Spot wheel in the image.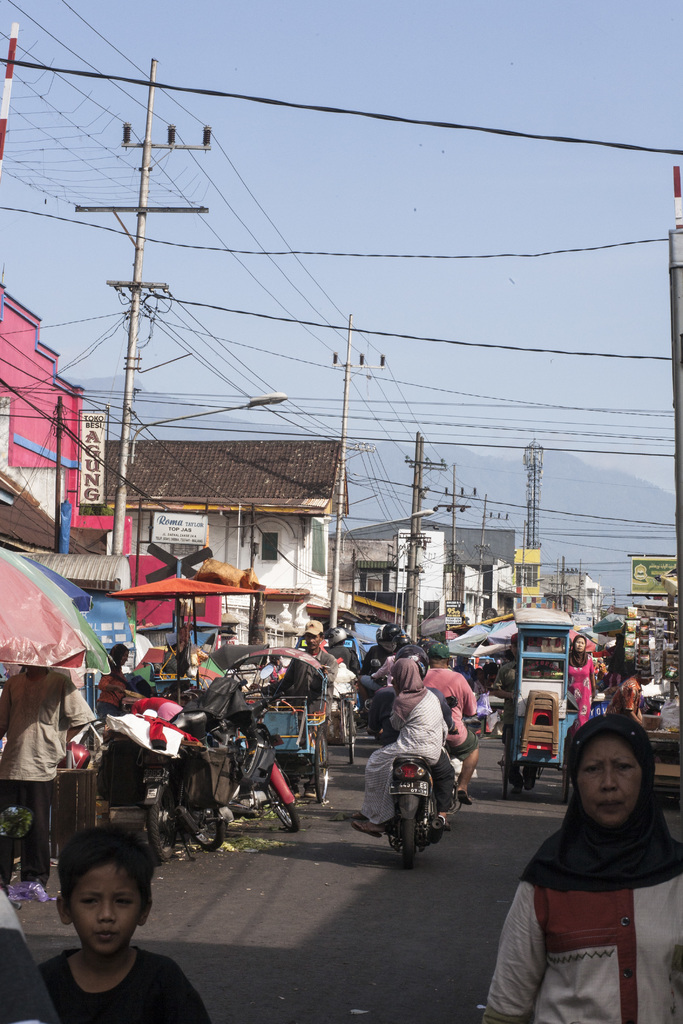
wheel found at box(559, 764, 568, 806).
